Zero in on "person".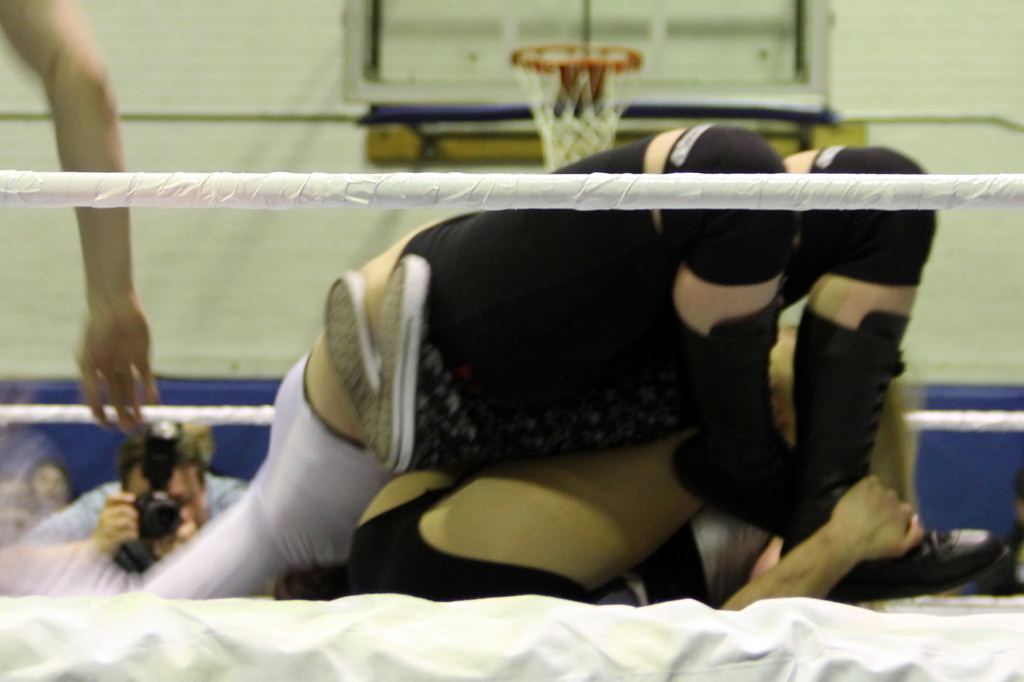
Zeroed in: [x1=268, y1=329, x2=999, y2=609].
